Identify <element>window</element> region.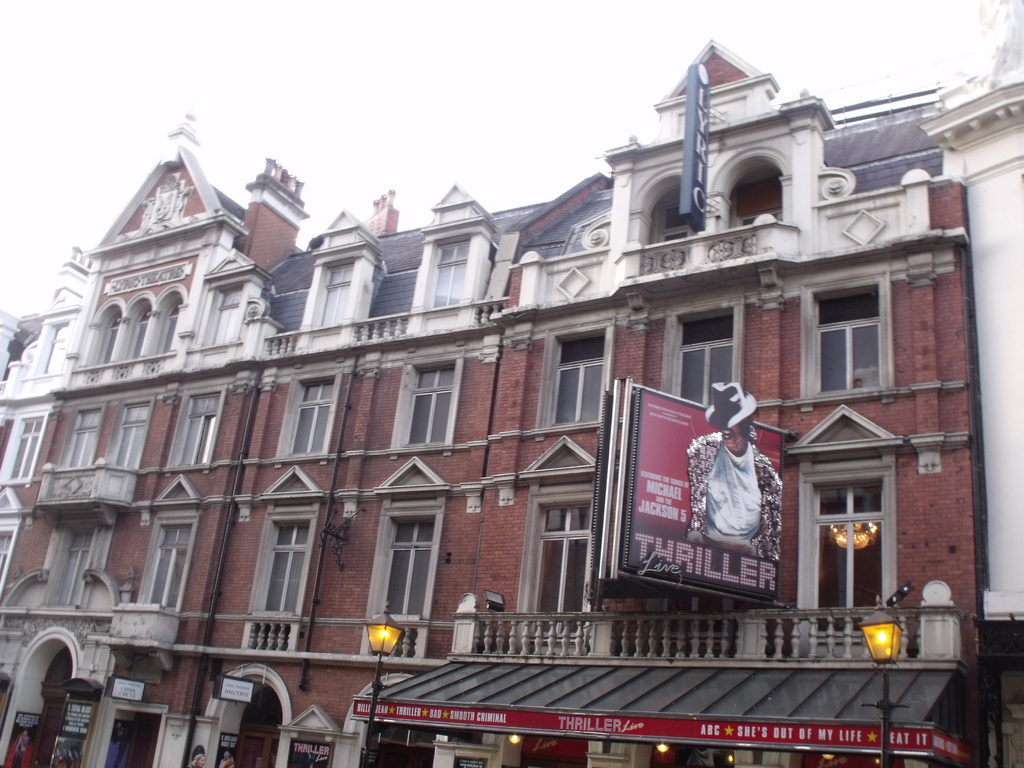
Region: [243, 465, 328, 652].
